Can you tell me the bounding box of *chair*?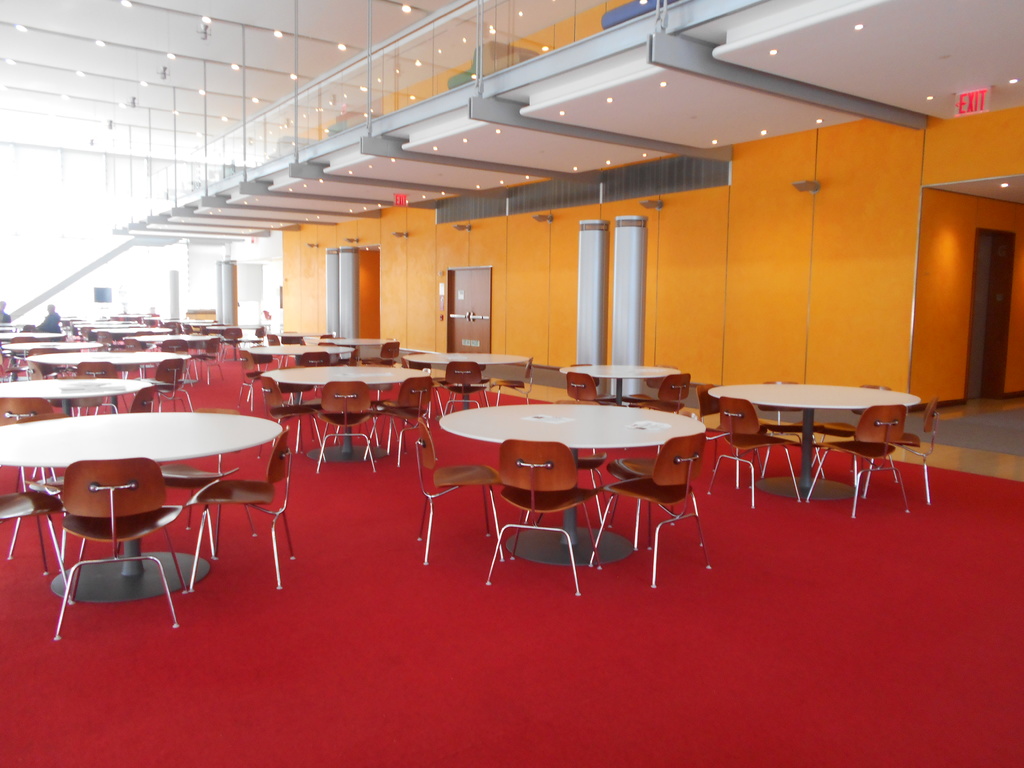
(x1=0, y1=492, x2=70, y2=605).
